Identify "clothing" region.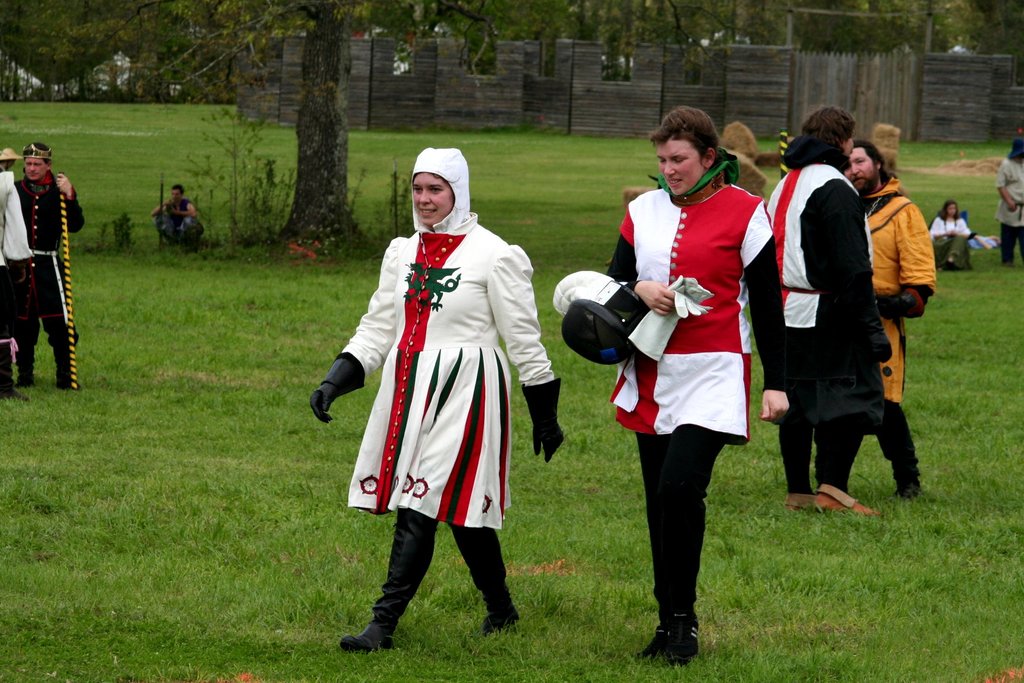
Region: <box>861,174,938,475</box>.
